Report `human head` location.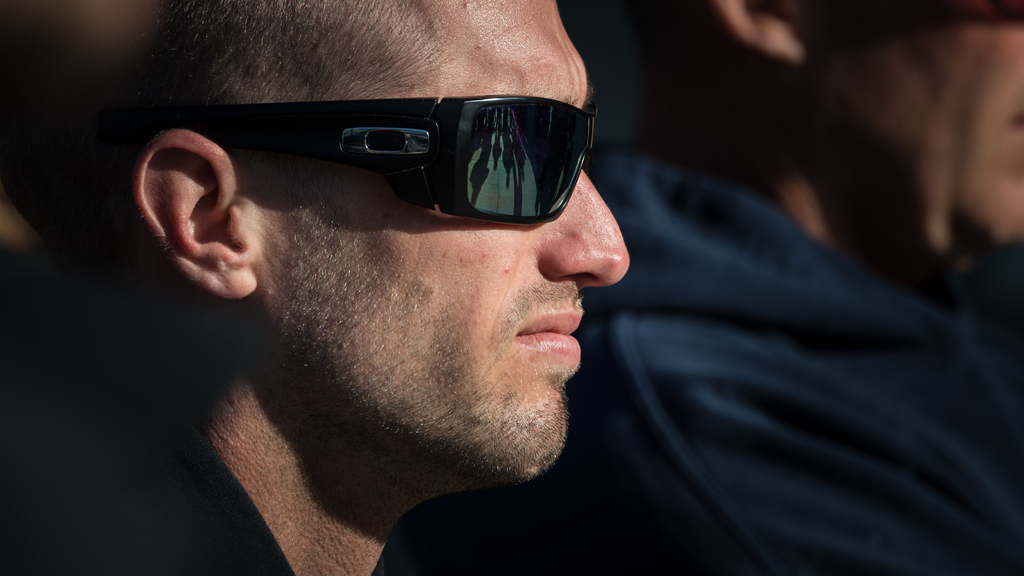
Report: [125,15,605,523].
